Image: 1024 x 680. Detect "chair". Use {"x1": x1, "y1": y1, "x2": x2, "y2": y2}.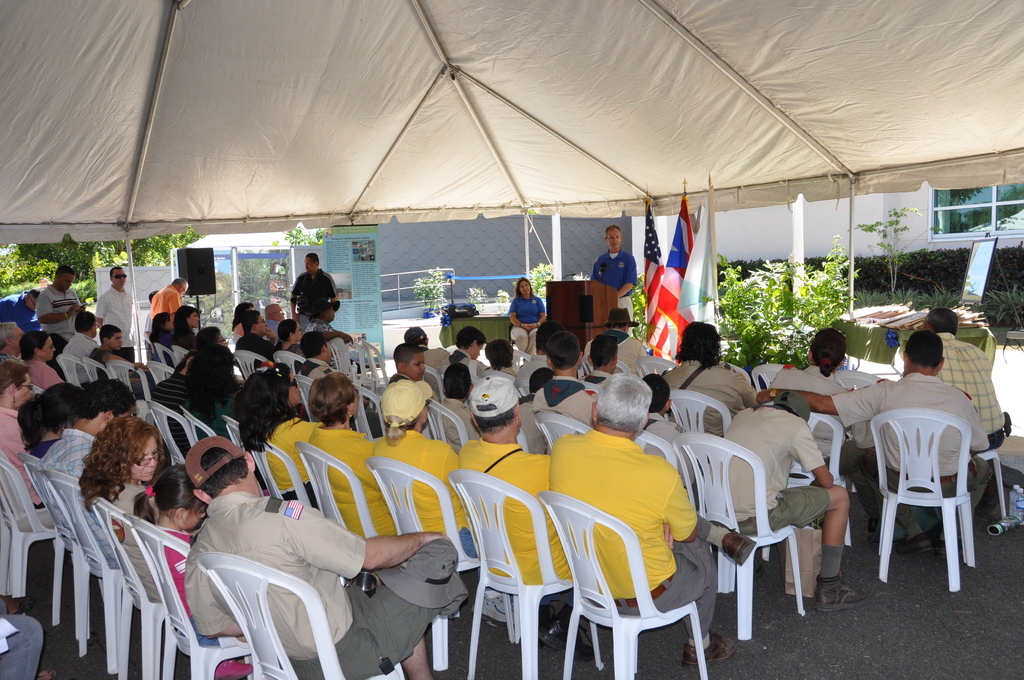
{"x1": 786, "y1": 412, "x2": 860, "y2": 547}.
